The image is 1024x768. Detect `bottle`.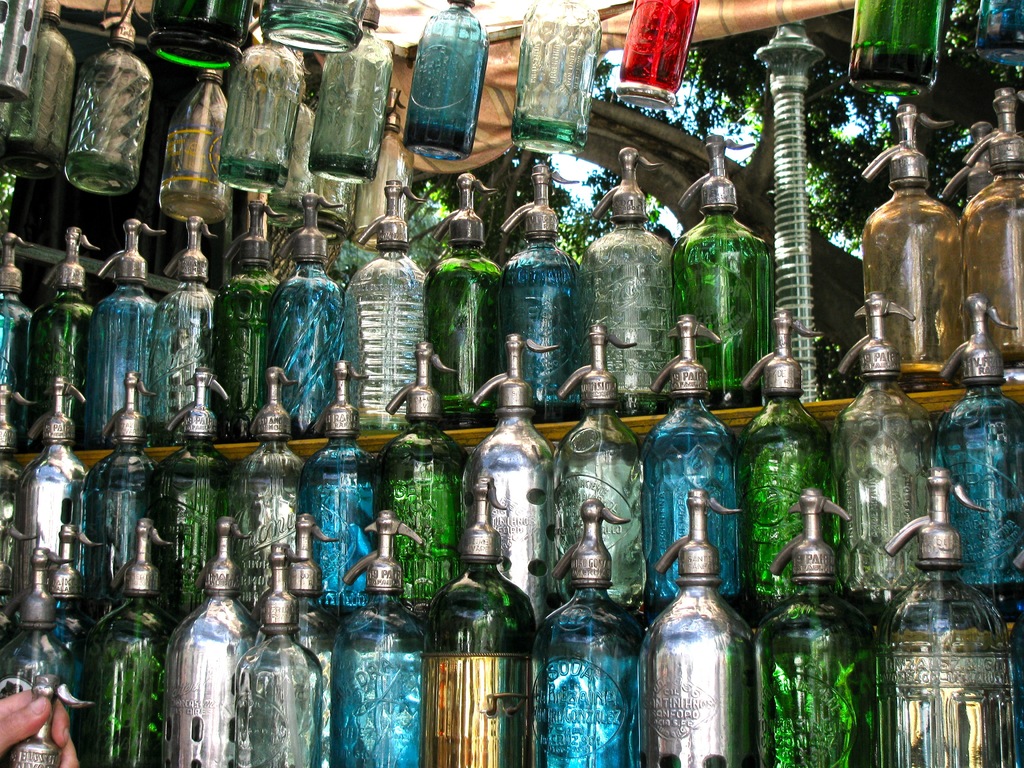
Detection: bbox(228, 544, 321, 767).
